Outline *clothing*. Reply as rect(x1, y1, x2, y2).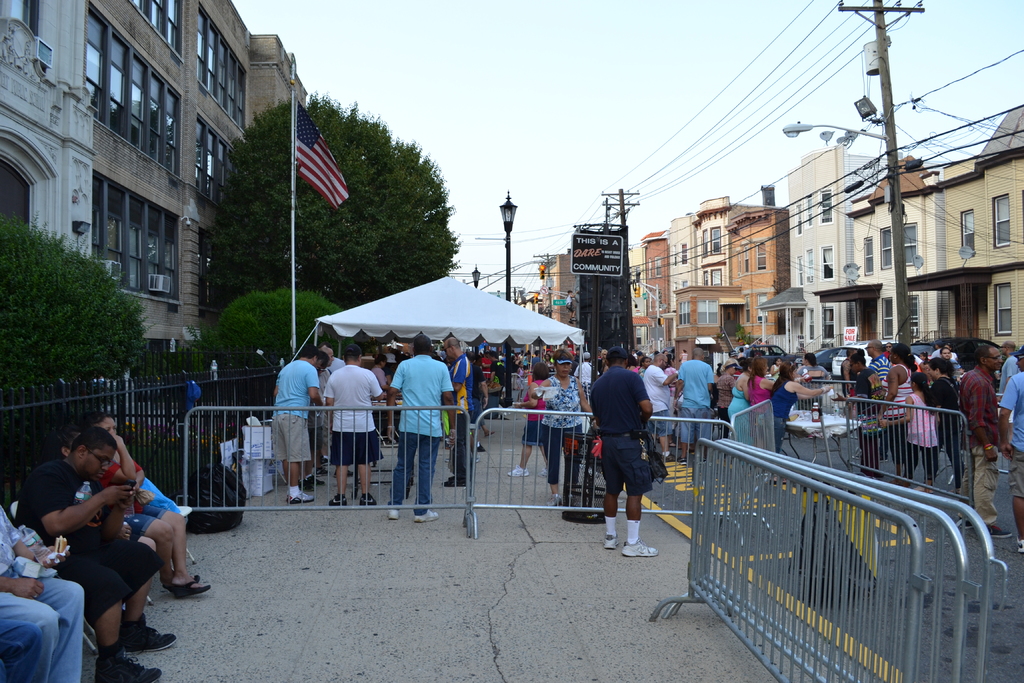
rect(92, 434, 143, 482).
